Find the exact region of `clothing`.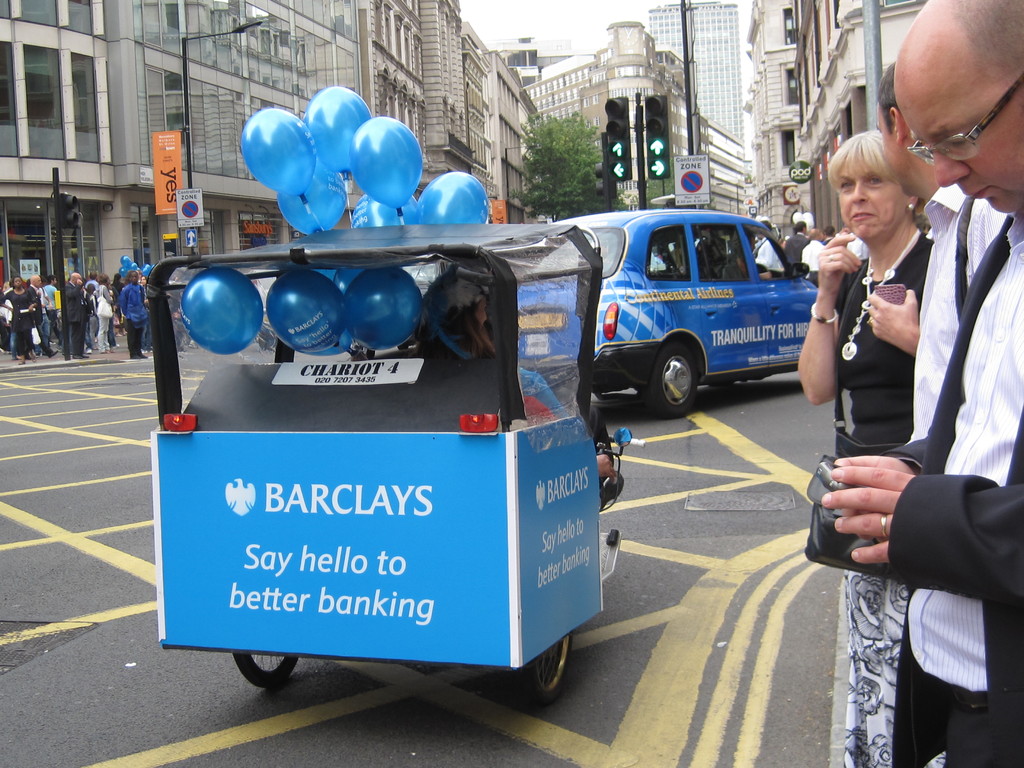
Exact region: l=0, t=283, r=21, b=337.
